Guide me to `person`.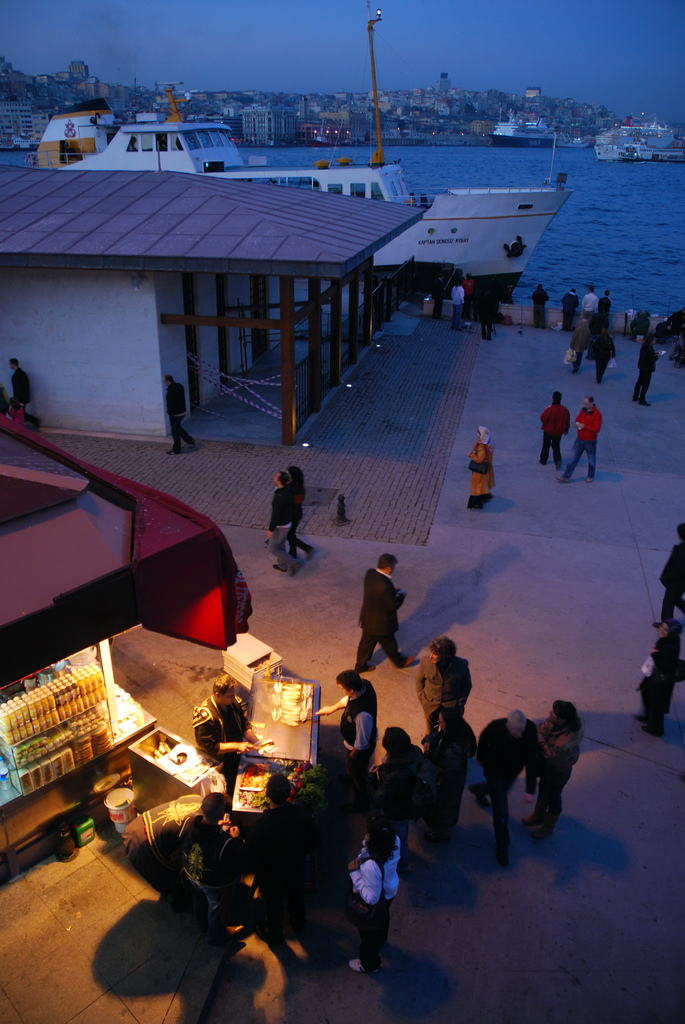
Guidance: 343, 660, 379, 764.
